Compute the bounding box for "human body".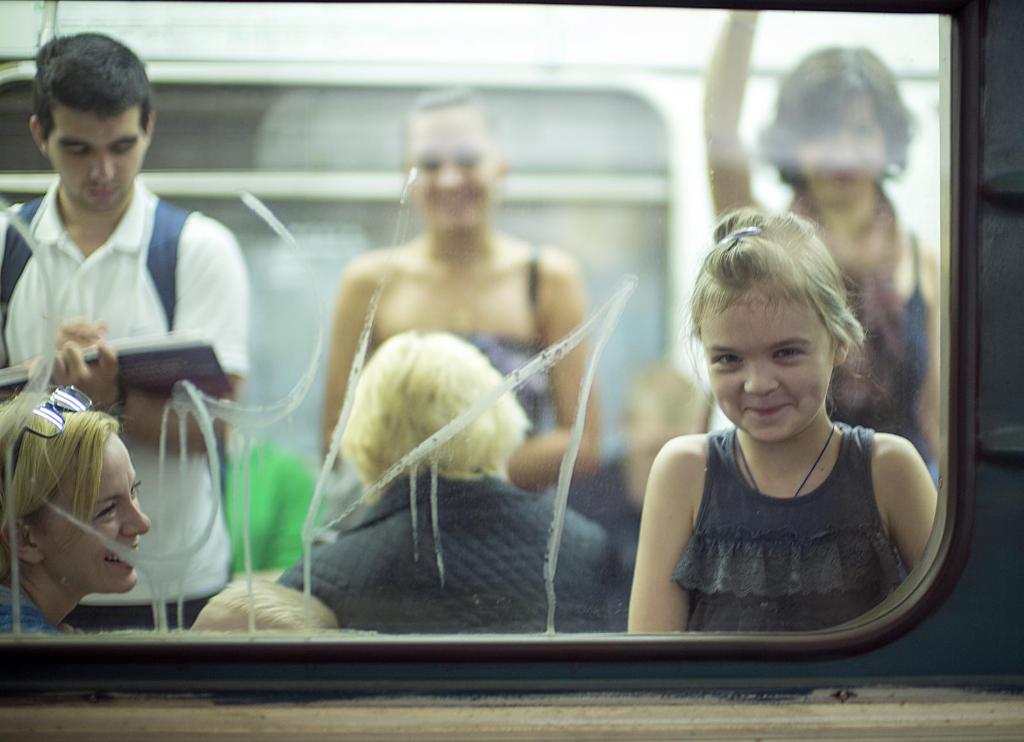
<bbox>2, 583, 86, 637</bbox>.
